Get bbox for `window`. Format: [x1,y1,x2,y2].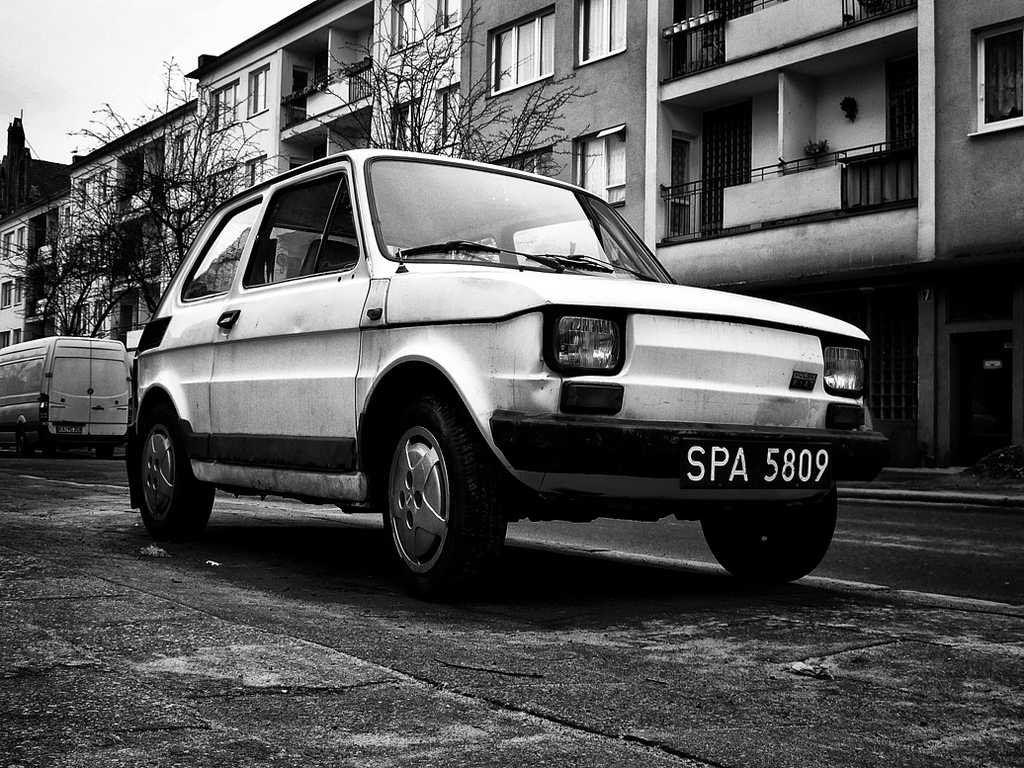
[209,78,242,132].
